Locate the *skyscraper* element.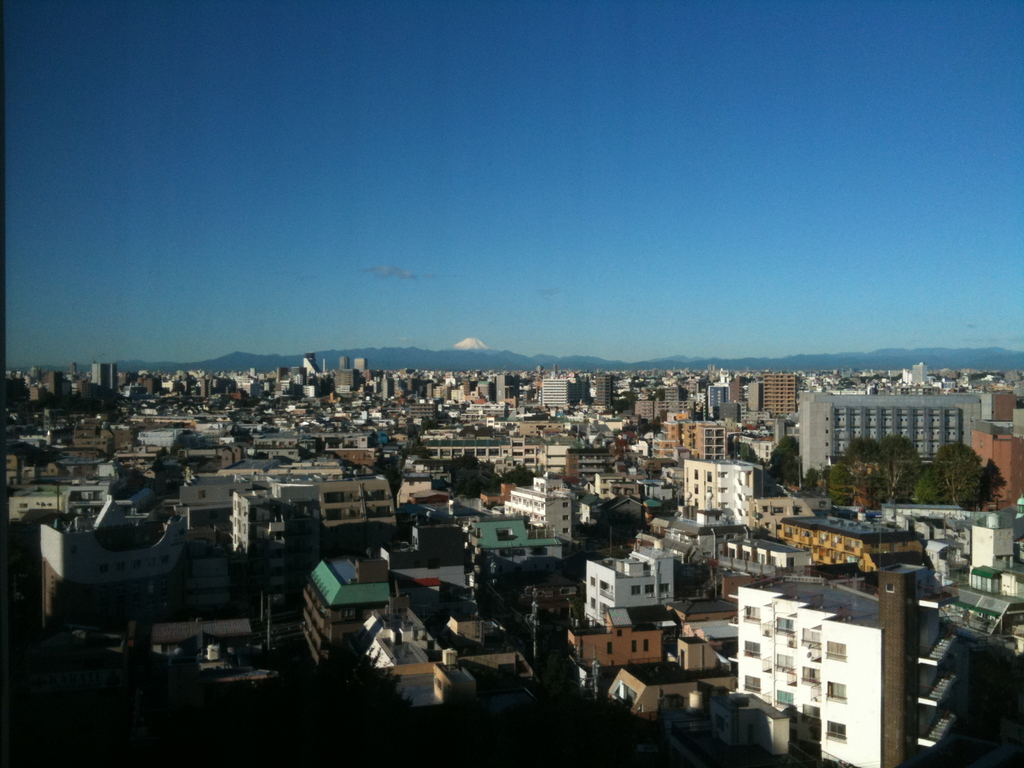
Element bbox: x1=763, y1=373, x2=799, y2=413.
